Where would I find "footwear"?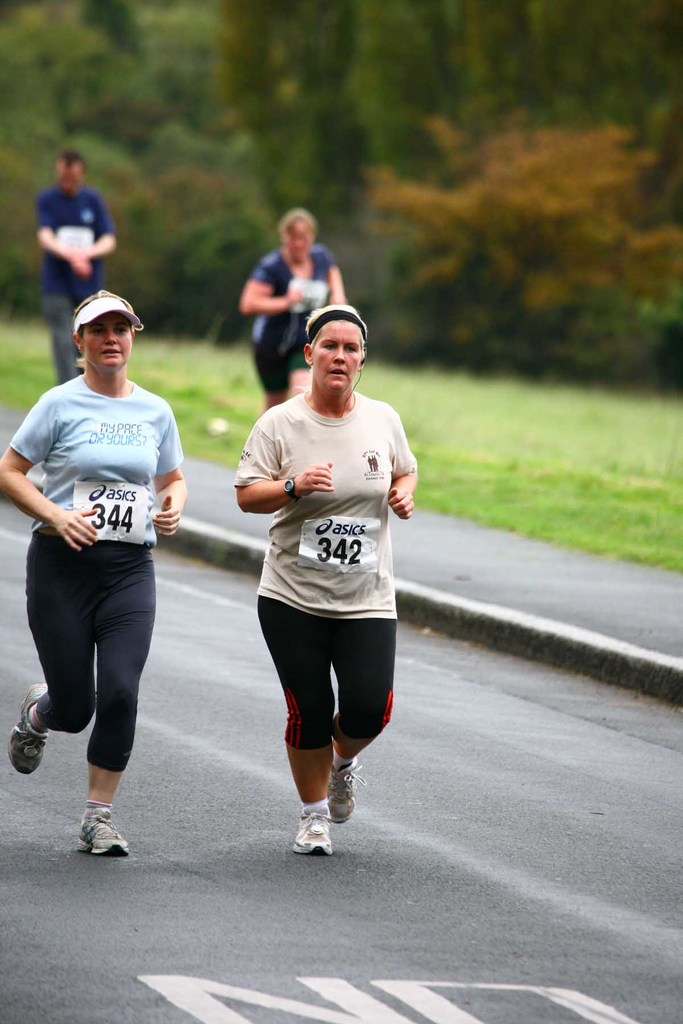
At x1=8, y1=684, x2=52, y2=778.
